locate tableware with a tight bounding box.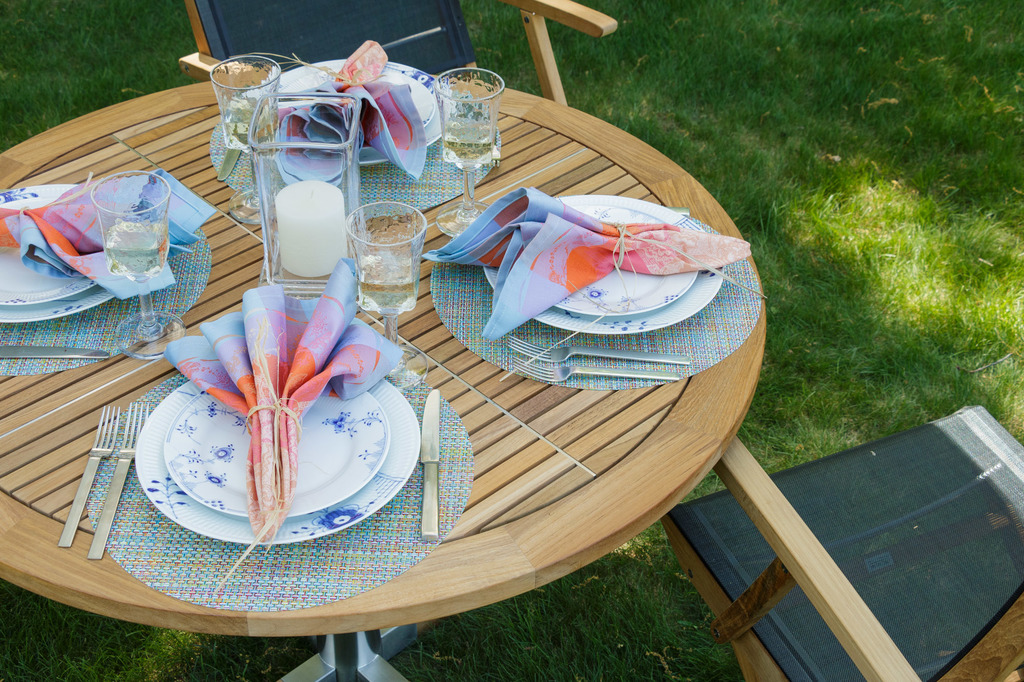
(89, 170, 186, 360).
